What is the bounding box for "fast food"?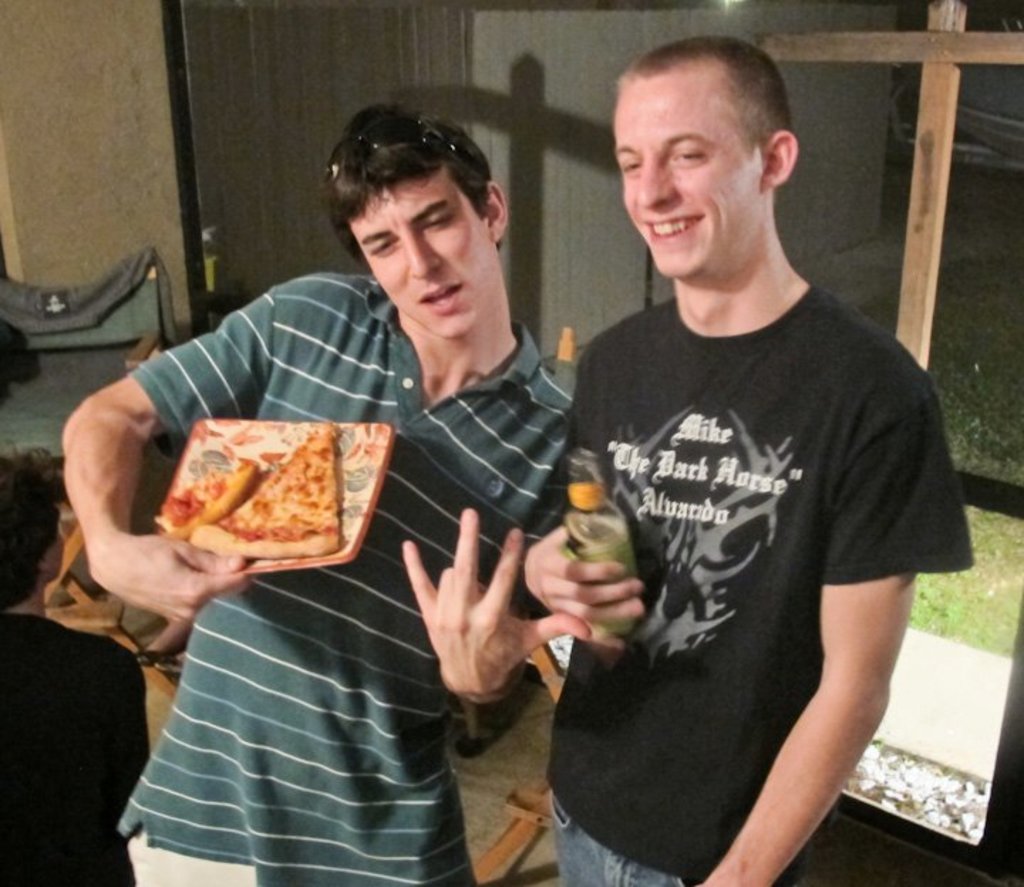
Rect(132, 405, 357, 574).
